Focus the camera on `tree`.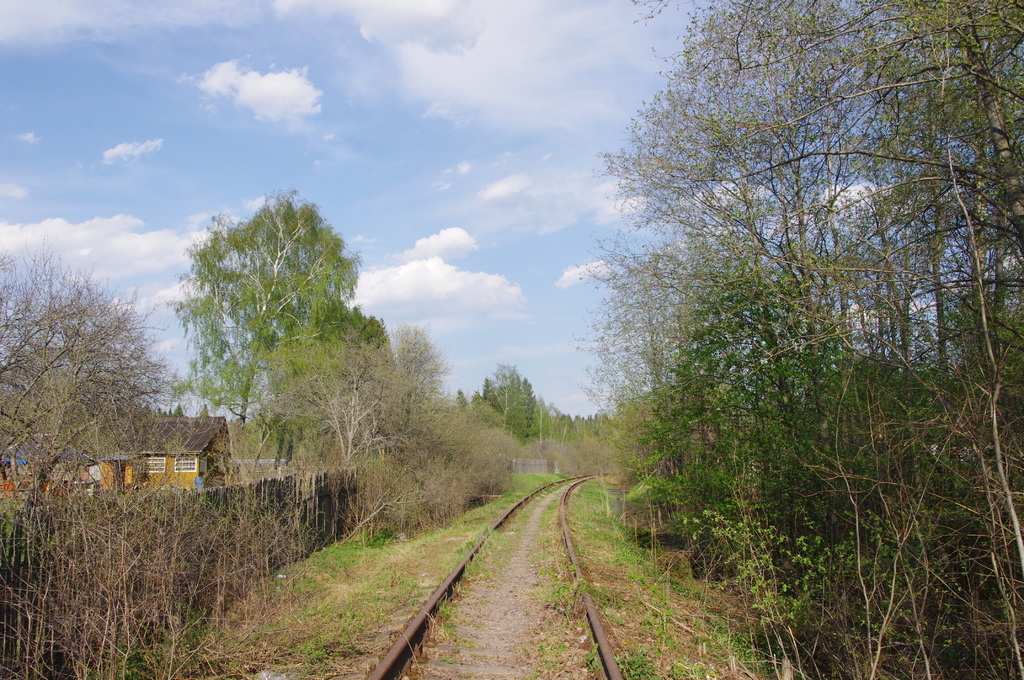
Focus region: x1=0, y1=238, x2=196, y2=581.
